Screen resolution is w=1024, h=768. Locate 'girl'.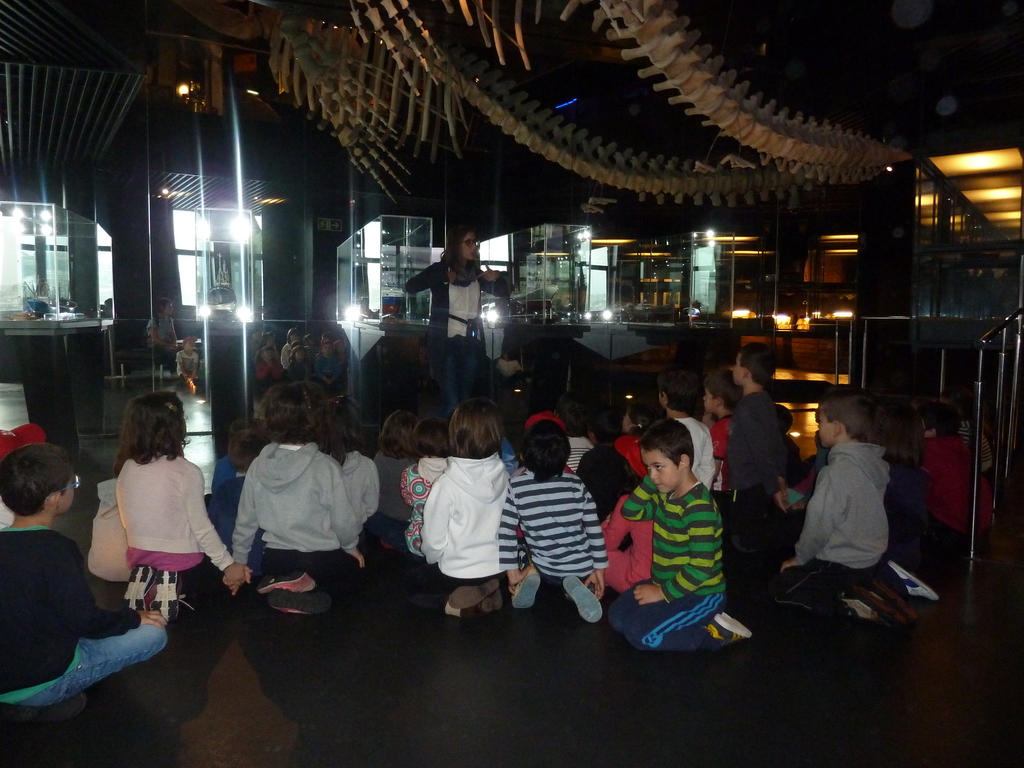
499, 420, 611, 623.
